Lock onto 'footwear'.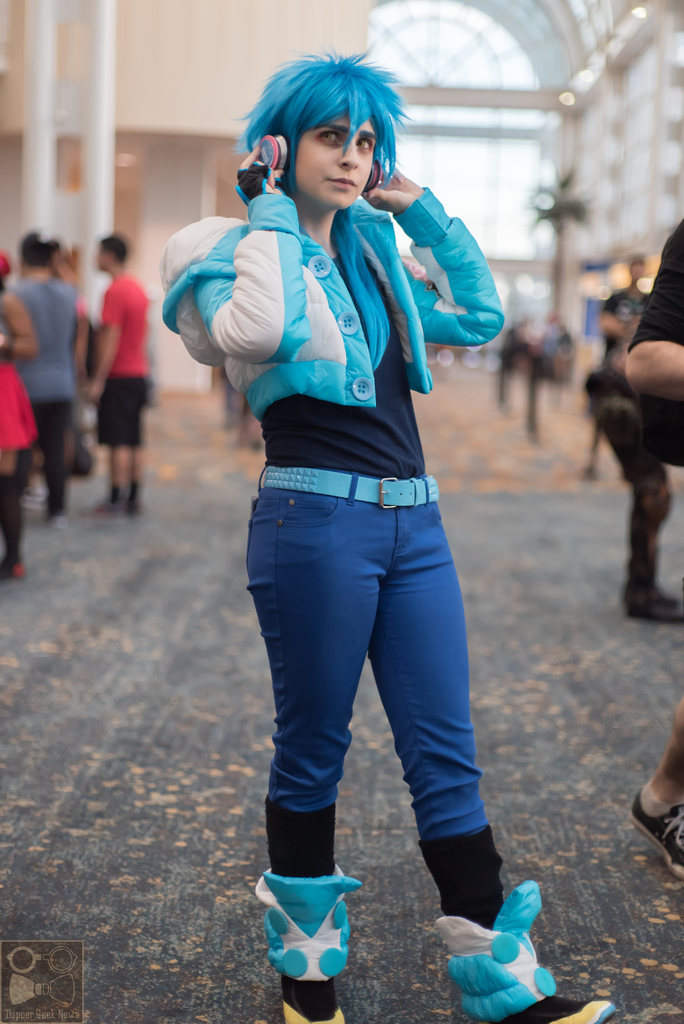
Locked: [259, 857, 362, 1018].
